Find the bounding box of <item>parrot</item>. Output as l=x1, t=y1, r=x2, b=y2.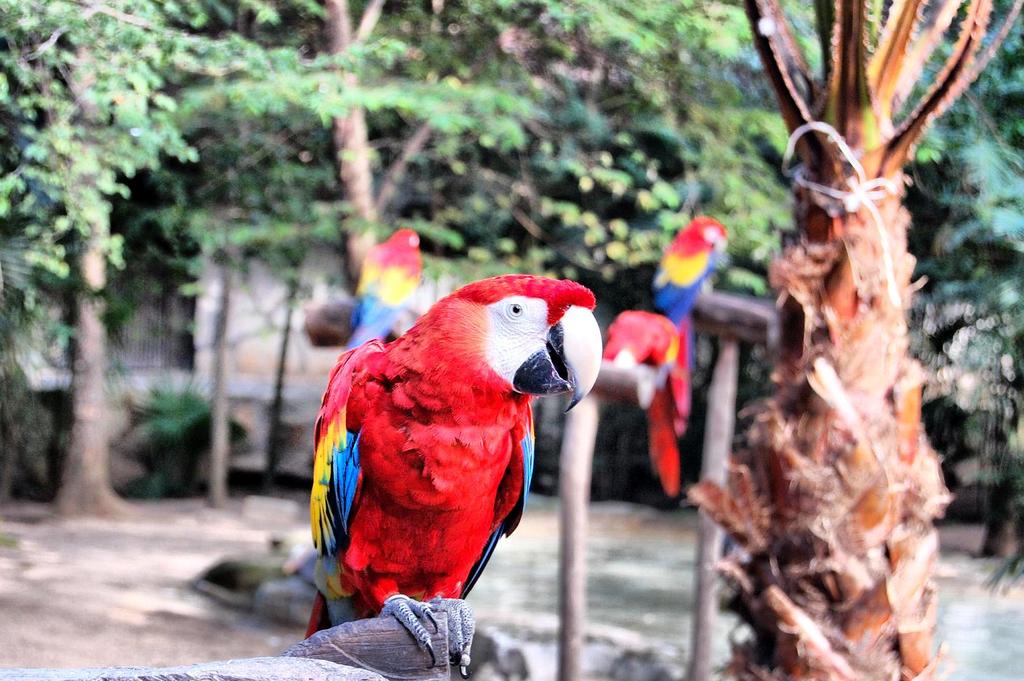
l=310, t=275, r=602, b=676.
